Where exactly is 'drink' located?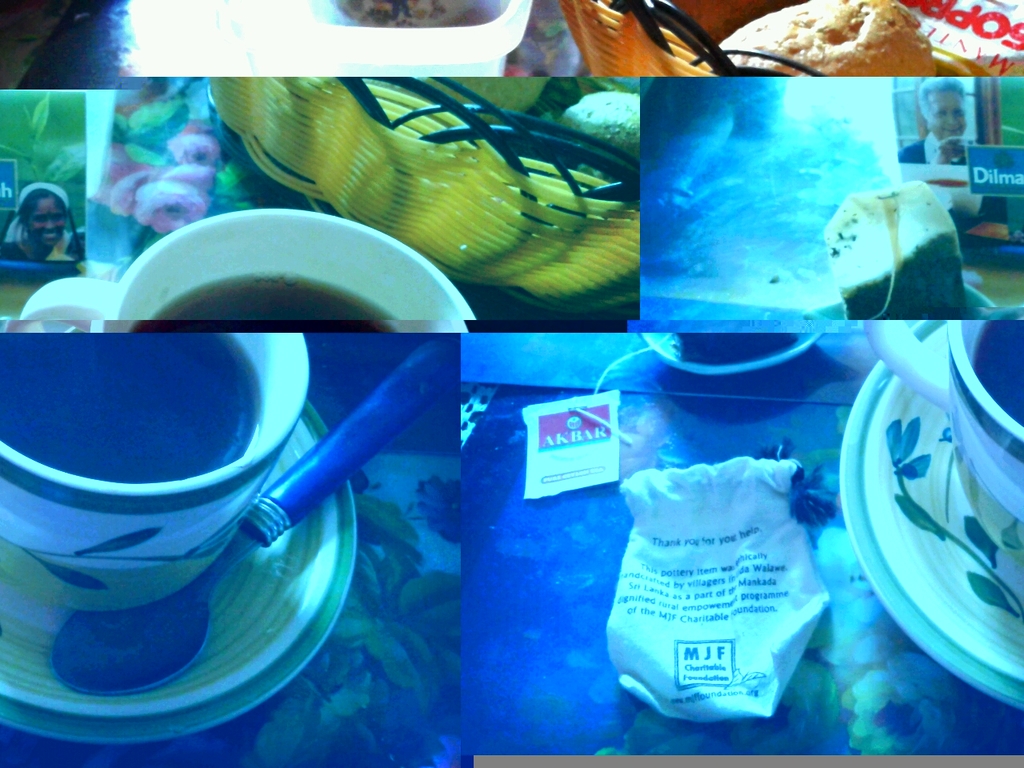
Its bounding box is pyautogui.locateOnScreen(972, 319, 1023, 426).
